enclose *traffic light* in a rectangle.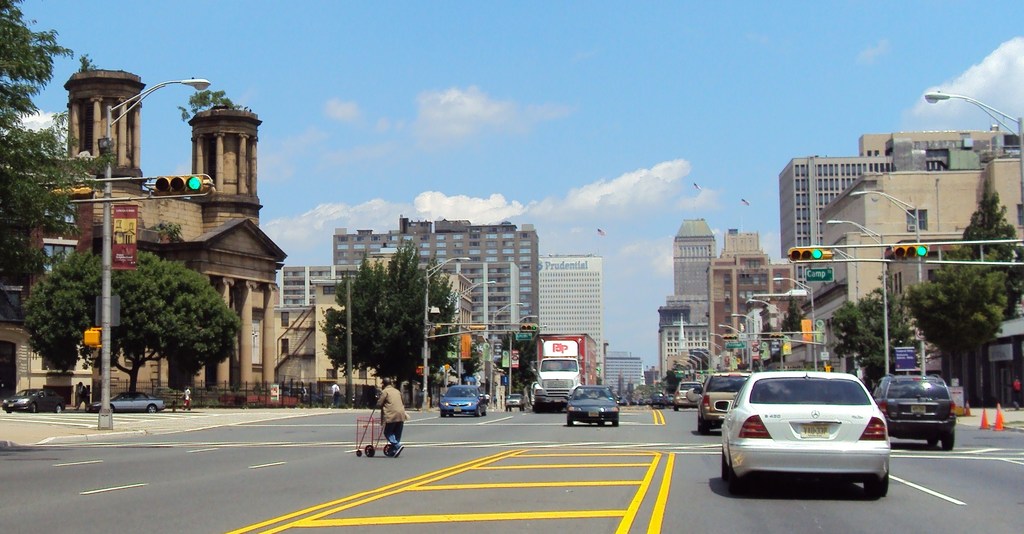
Rect(894, 244, 929, 257).
